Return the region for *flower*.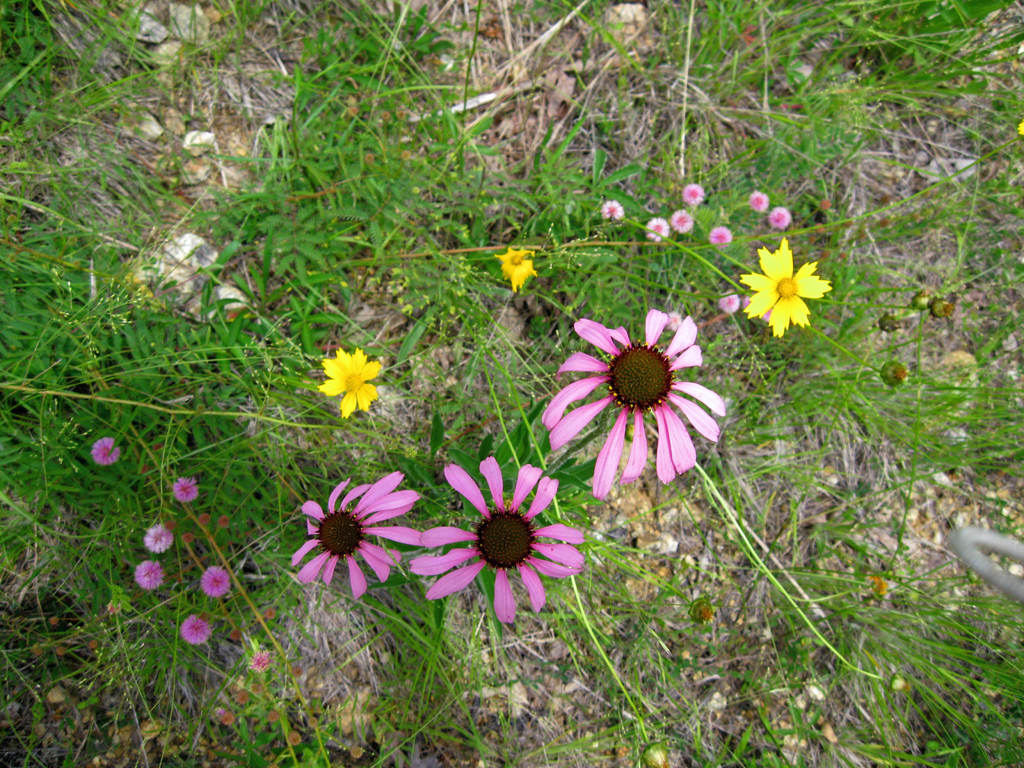
detection(737, 234, 842, 335).
